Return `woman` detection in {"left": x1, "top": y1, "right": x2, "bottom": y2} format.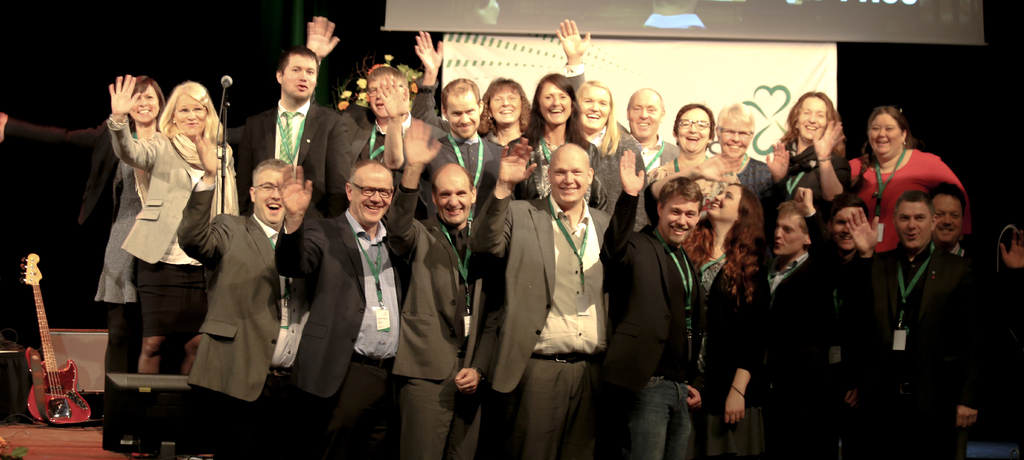
{"left": 0, "top": 75, "right": 244, "bottom": 380}.
